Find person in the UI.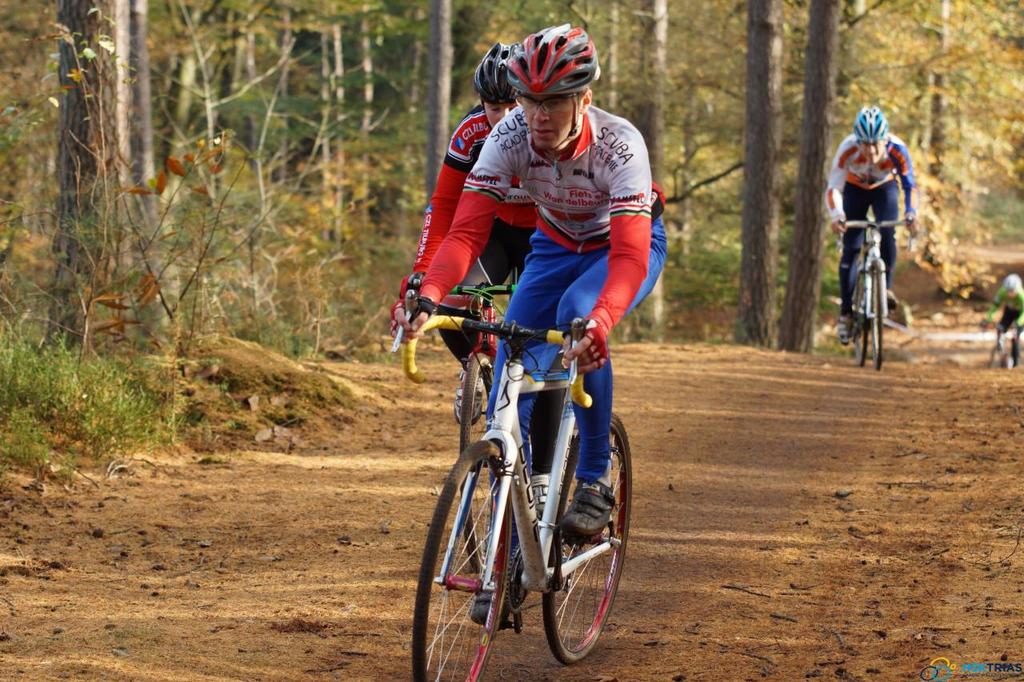
UI element at [386,45,534,425].
